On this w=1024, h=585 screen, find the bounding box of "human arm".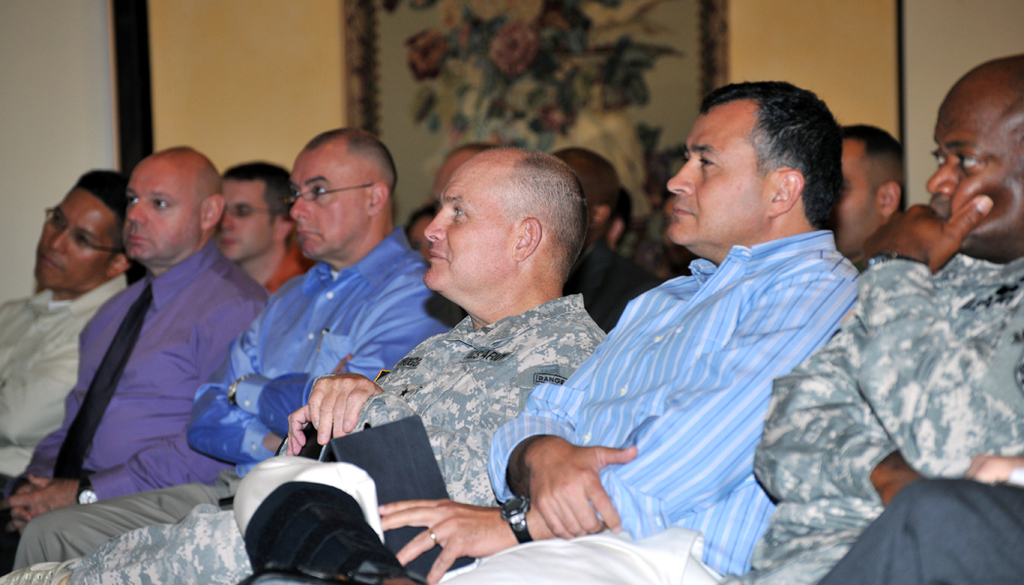
Bounding box: {"left": 284, "top": 410, "right": 323, "bottom": 457}.
